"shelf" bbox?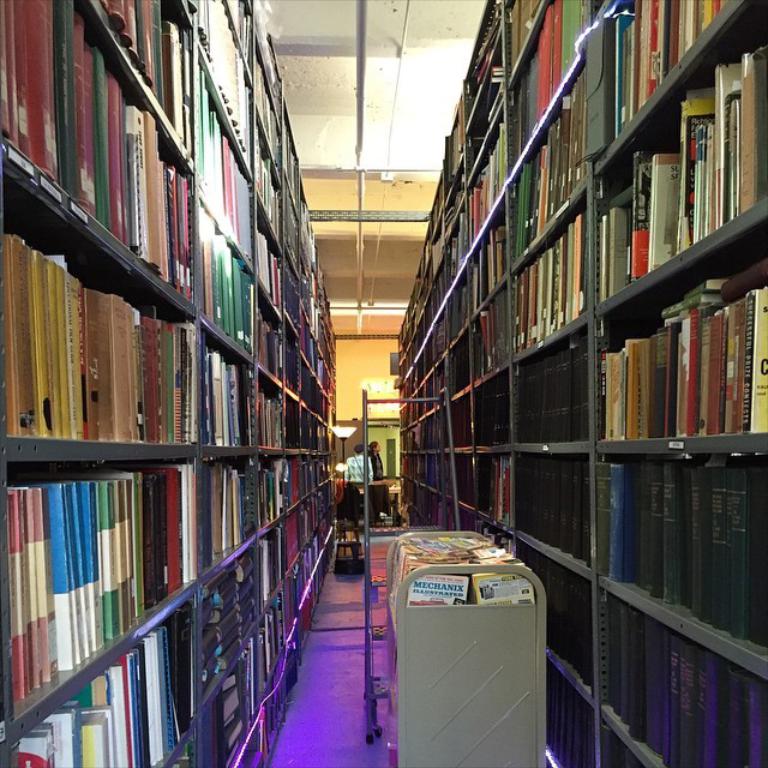
(392, 0, 767, 767)
